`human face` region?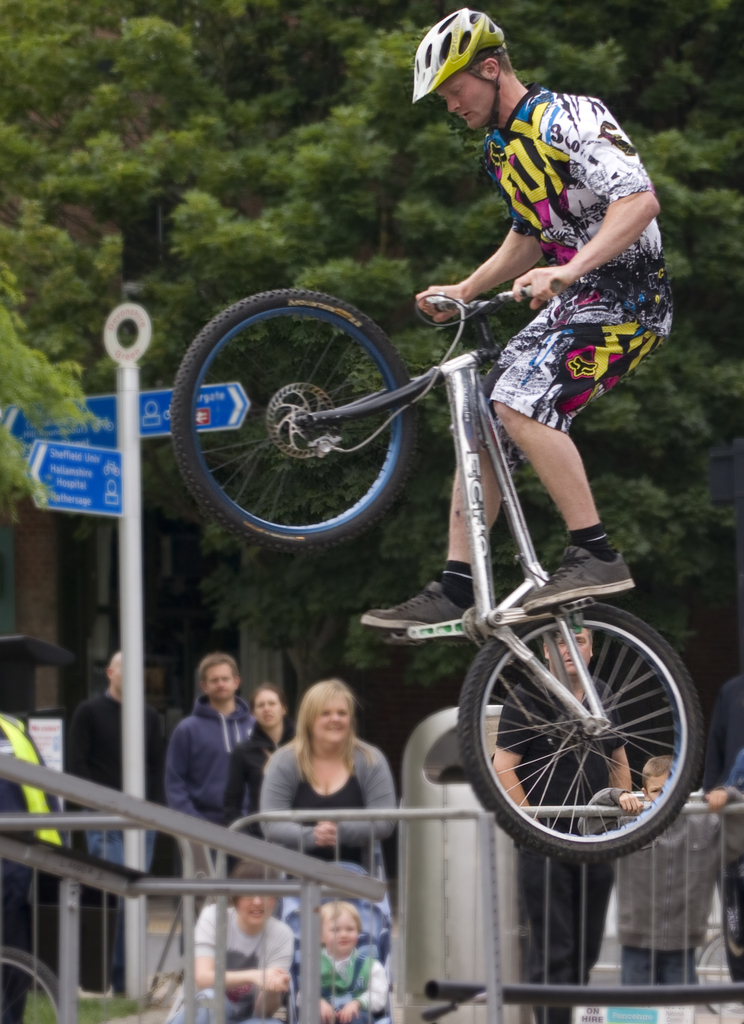
left=244, top=690, right=284, bottom=726
